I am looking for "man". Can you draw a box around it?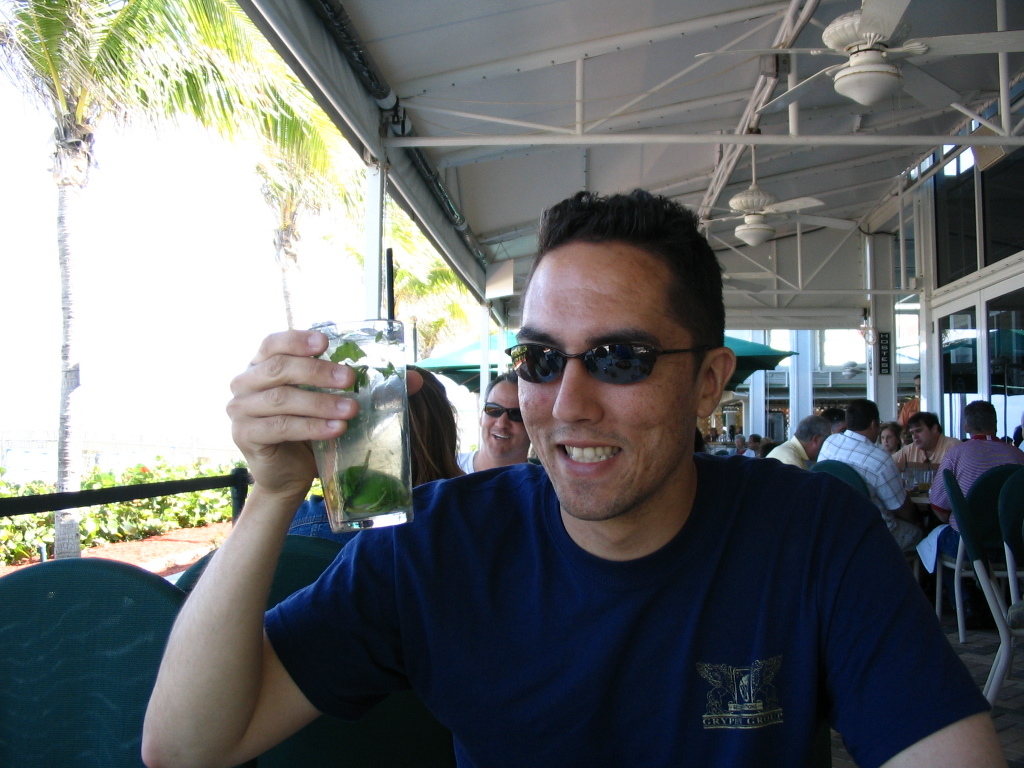
Sure, the bounding box is (x1=816, y1=392, x2=987, y2=618).
